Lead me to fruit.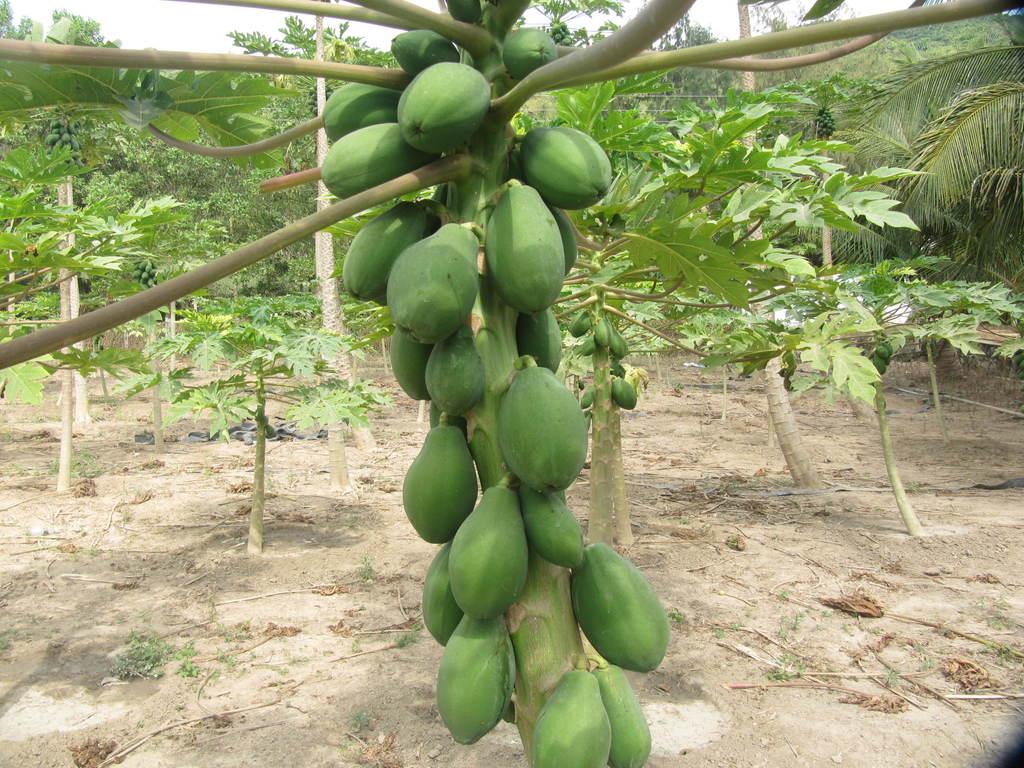
Lead to [x1=578, y1=384, x2=594, y2=409].
